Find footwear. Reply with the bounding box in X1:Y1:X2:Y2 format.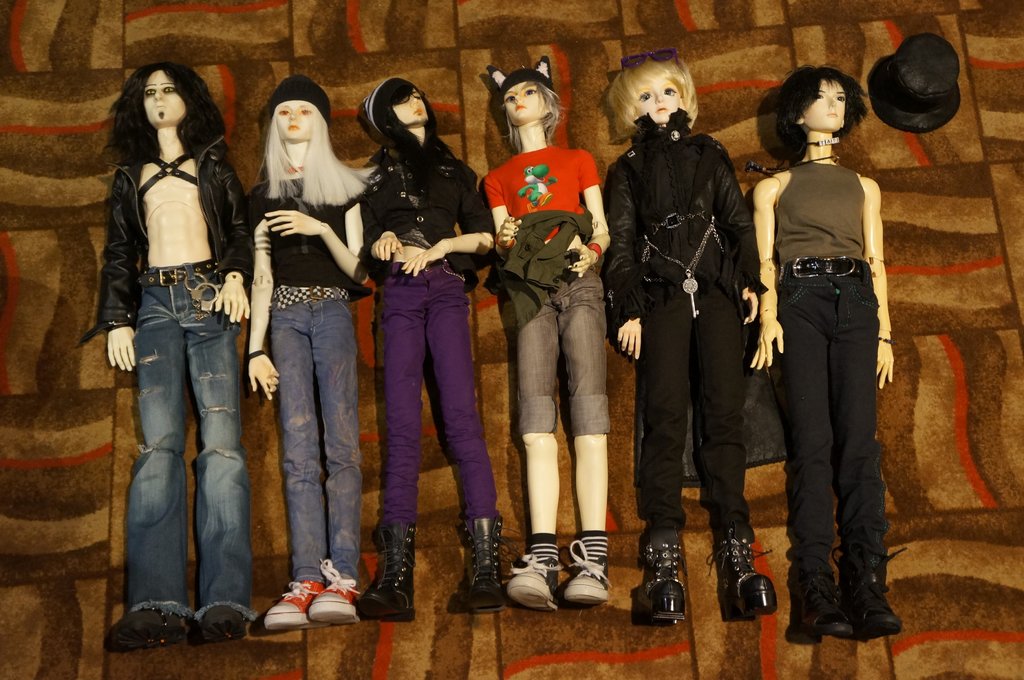
309:566:348:617.
